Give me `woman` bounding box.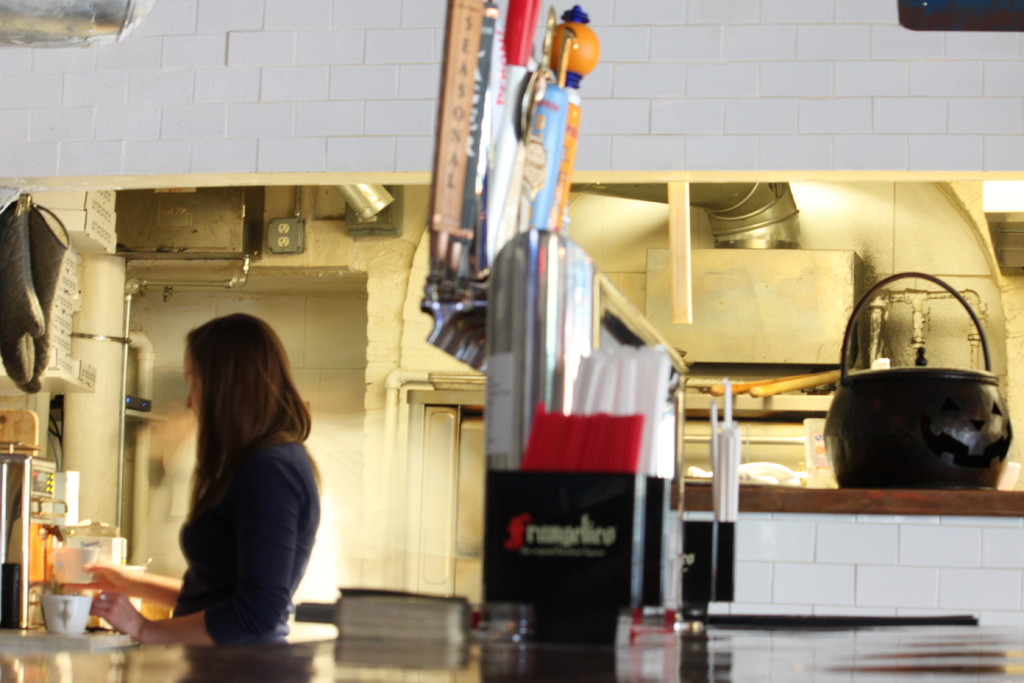
<bbox>131, 316, 326, 662</bbox>.
